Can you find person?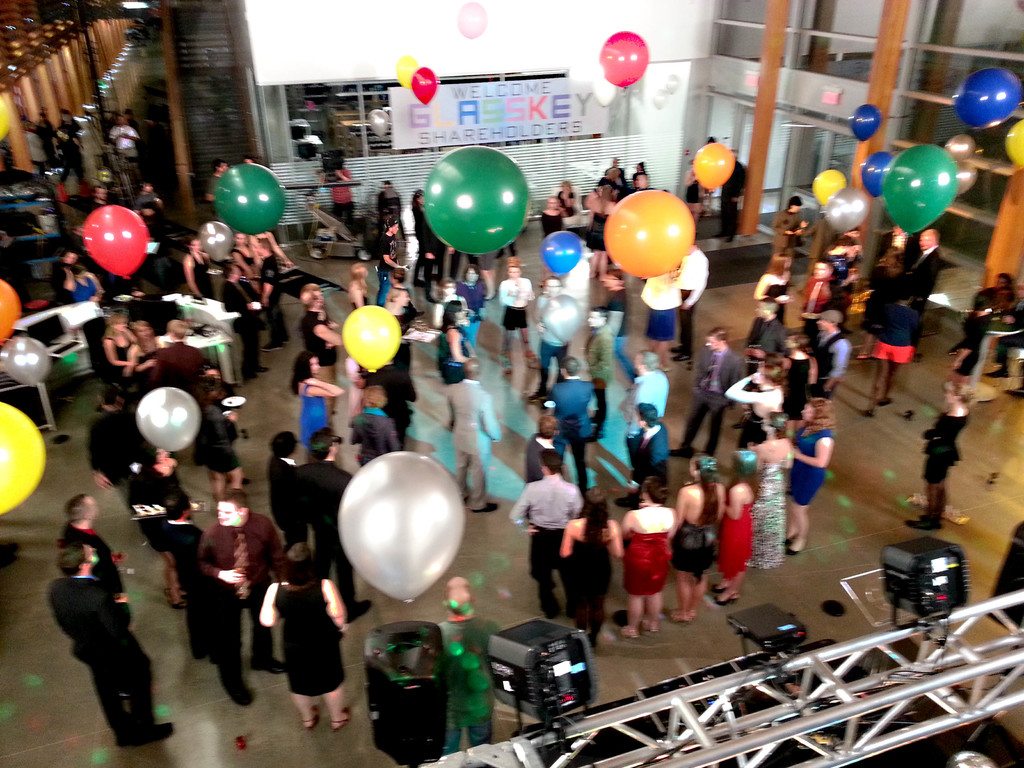
Yes, bounding box: 261, 541, 343, 735.
